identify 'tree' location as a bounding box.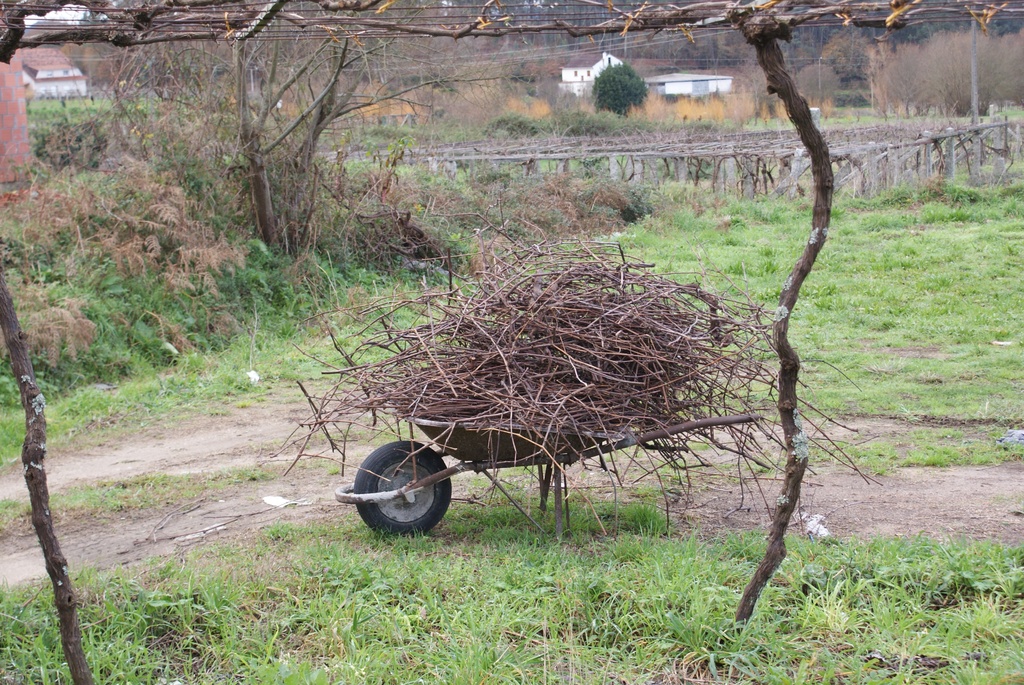
x1=130 y1=22 x2=535 y2=264.
